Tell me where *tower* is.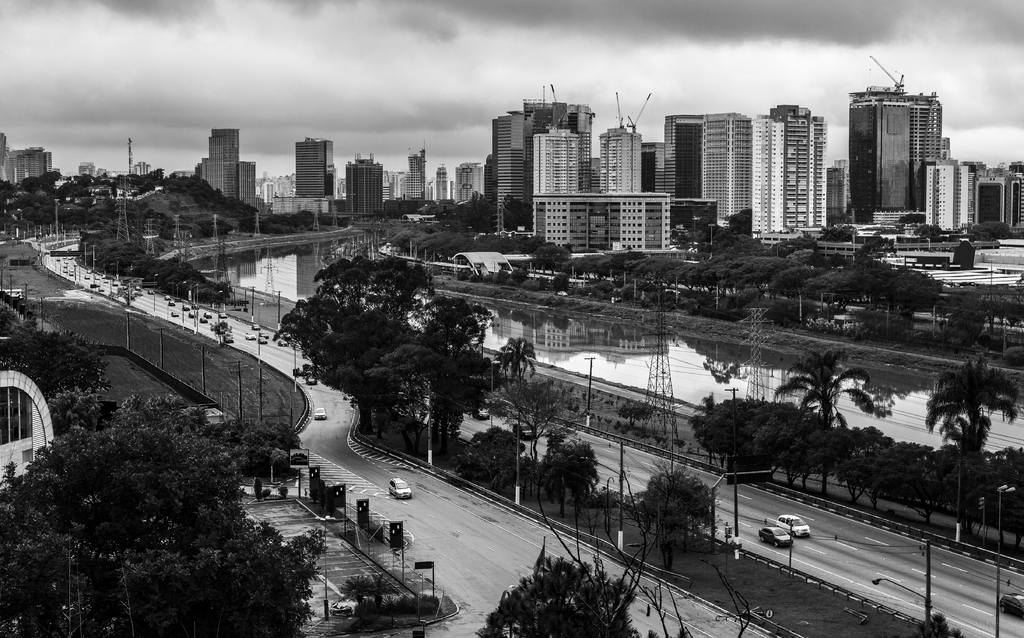
*tower* is at {"left": 687, "top": 113, "right": 757, "bottom": 234}.
